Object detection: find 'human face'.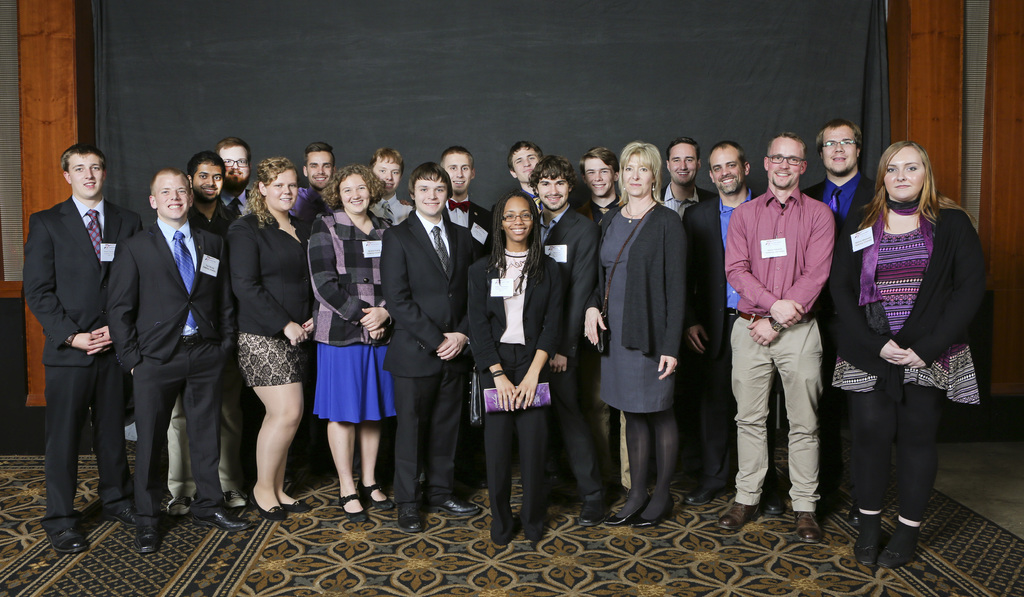
[593,165,615,193].
